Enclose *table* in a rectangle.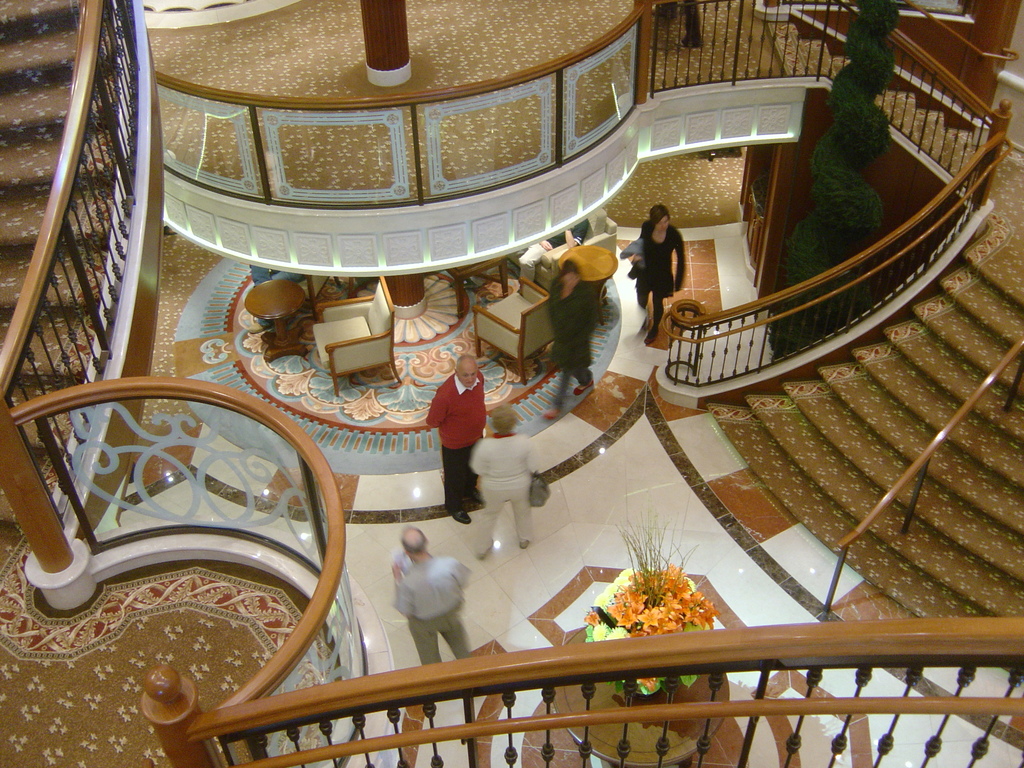
box=[445, 258, 509, 325].
